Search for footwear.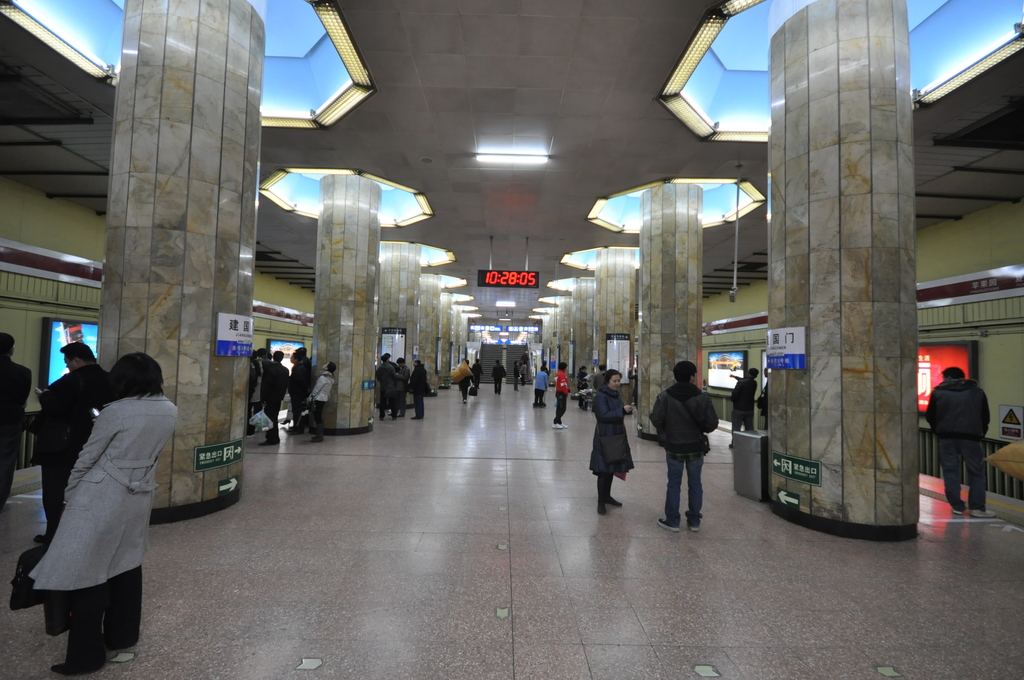
Found at (left=965, top=506, right=998, bottom=519).
